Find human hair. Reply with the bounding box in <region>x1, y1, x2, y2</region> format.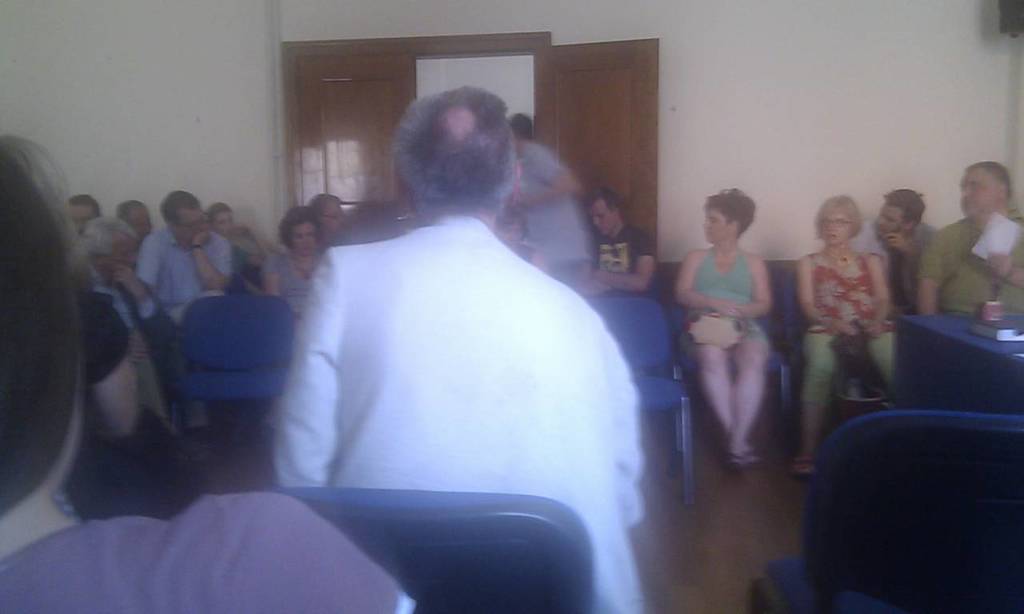
<region>275, 205, 324, 251</region>.
